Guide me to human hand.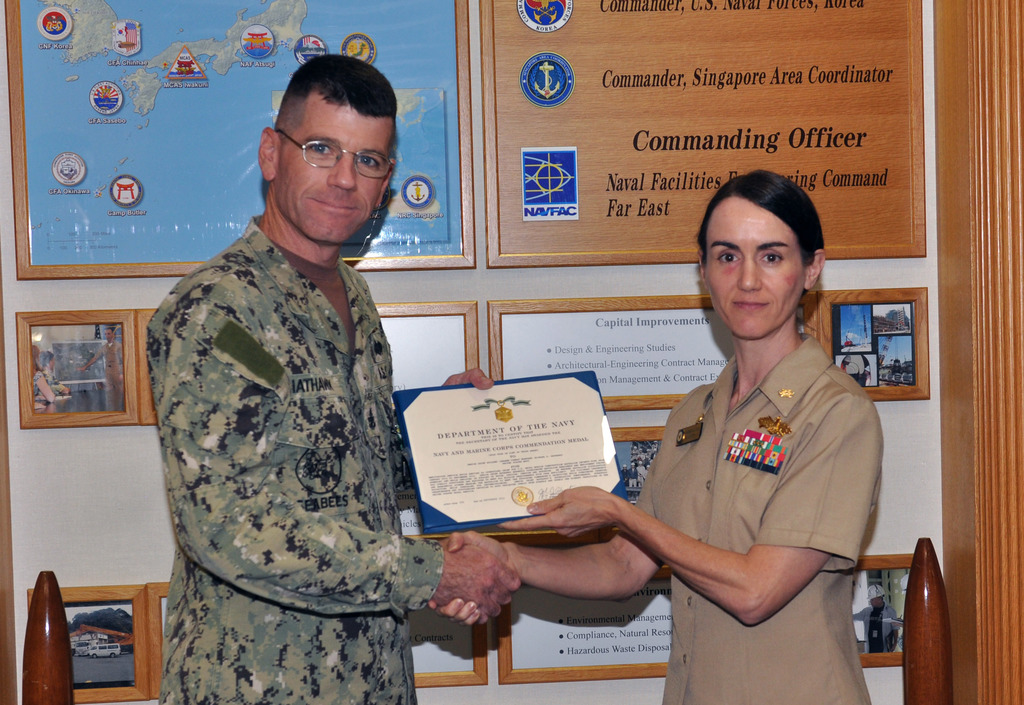
Guidance: (442,365,497,392).
